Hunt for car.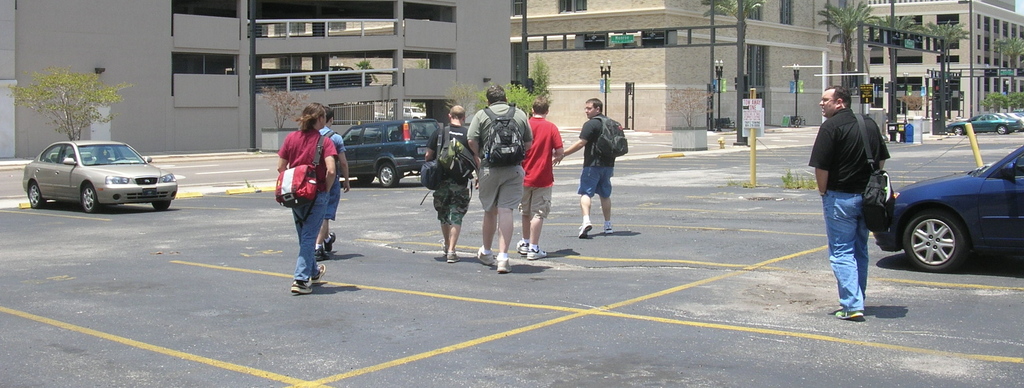
Hunted down at (947, 109, 1021, 136).
